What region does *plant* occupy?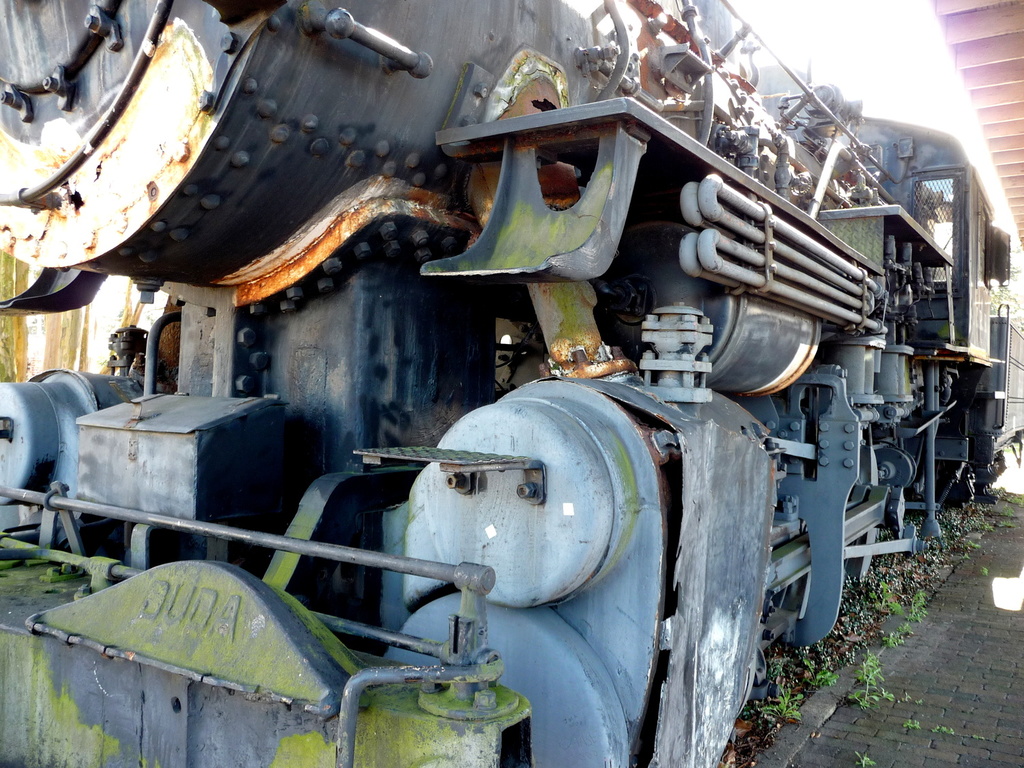
region(797, 659, 834, 686).
